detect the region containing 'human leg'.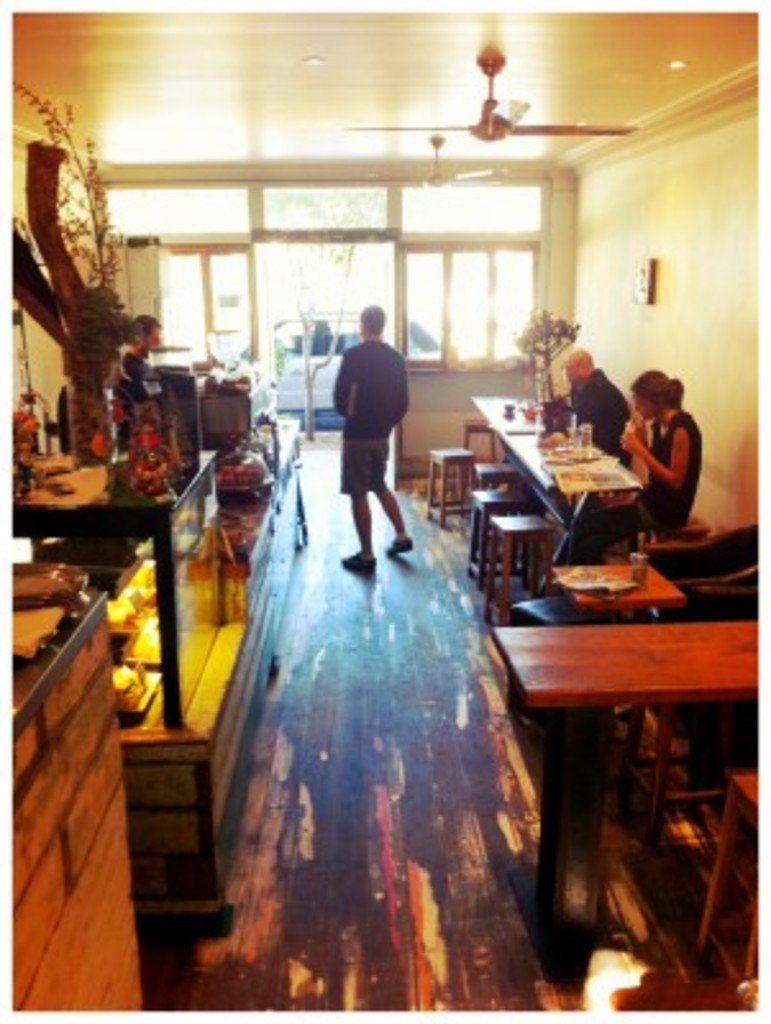
select_region(576, 504, 663, 563).
